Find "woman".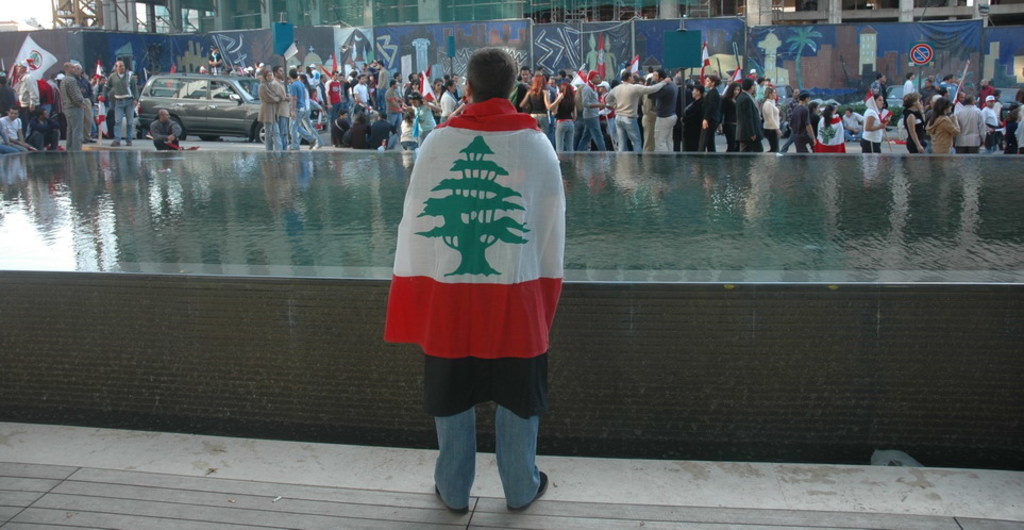
(762,85,784,156).
